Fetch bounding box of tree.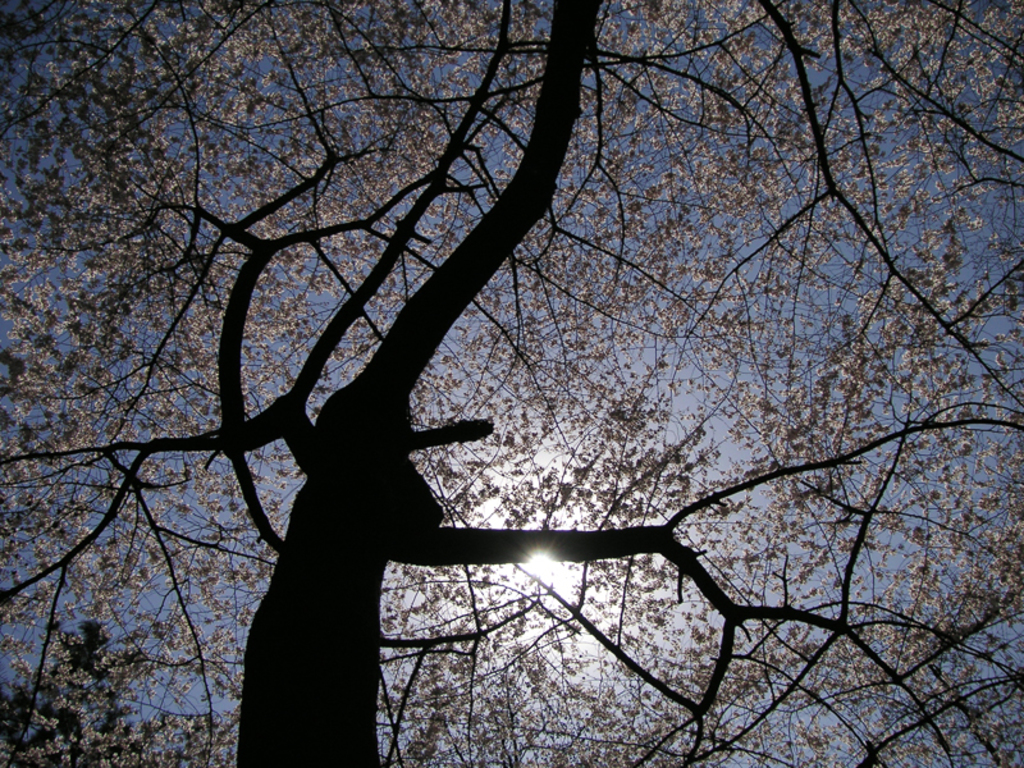
Bbox: [x1=29, y1=0, x2=1023, y2=745].
